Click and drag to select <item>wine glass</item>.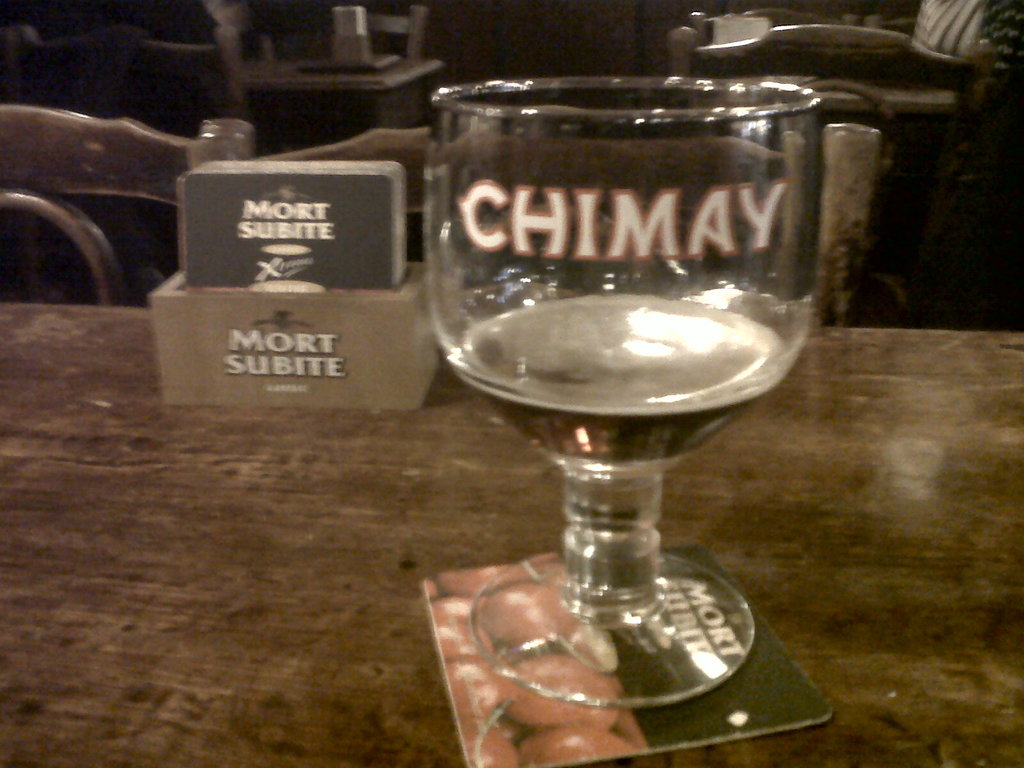
Selection: 431,76,813,714.
